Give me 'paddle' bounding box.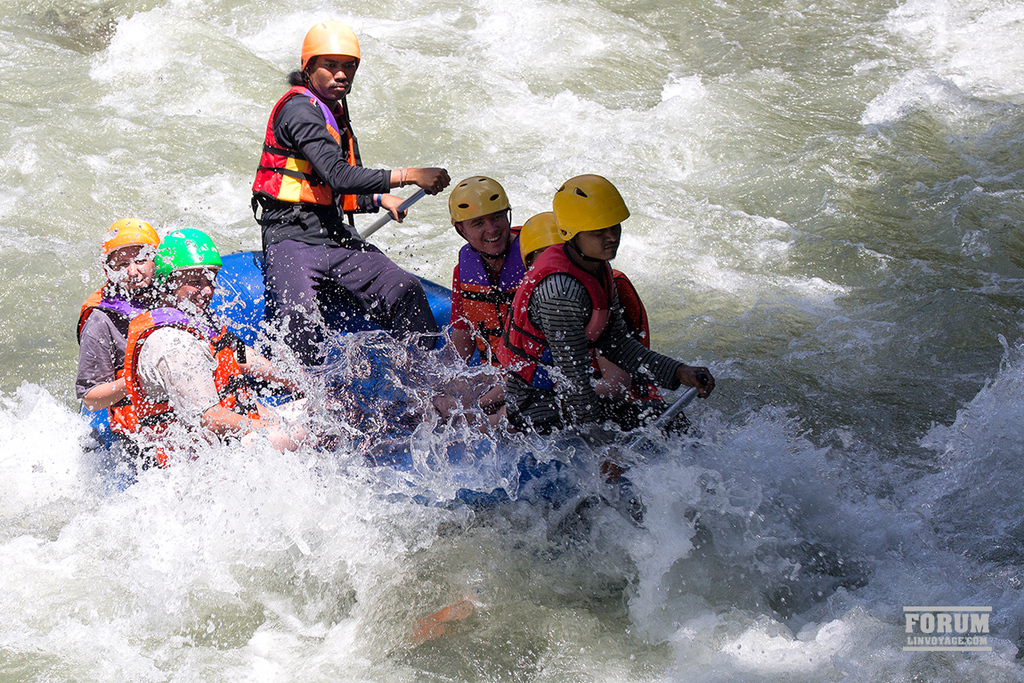
<bbox>361, 193, 426, 237</bbox>.
